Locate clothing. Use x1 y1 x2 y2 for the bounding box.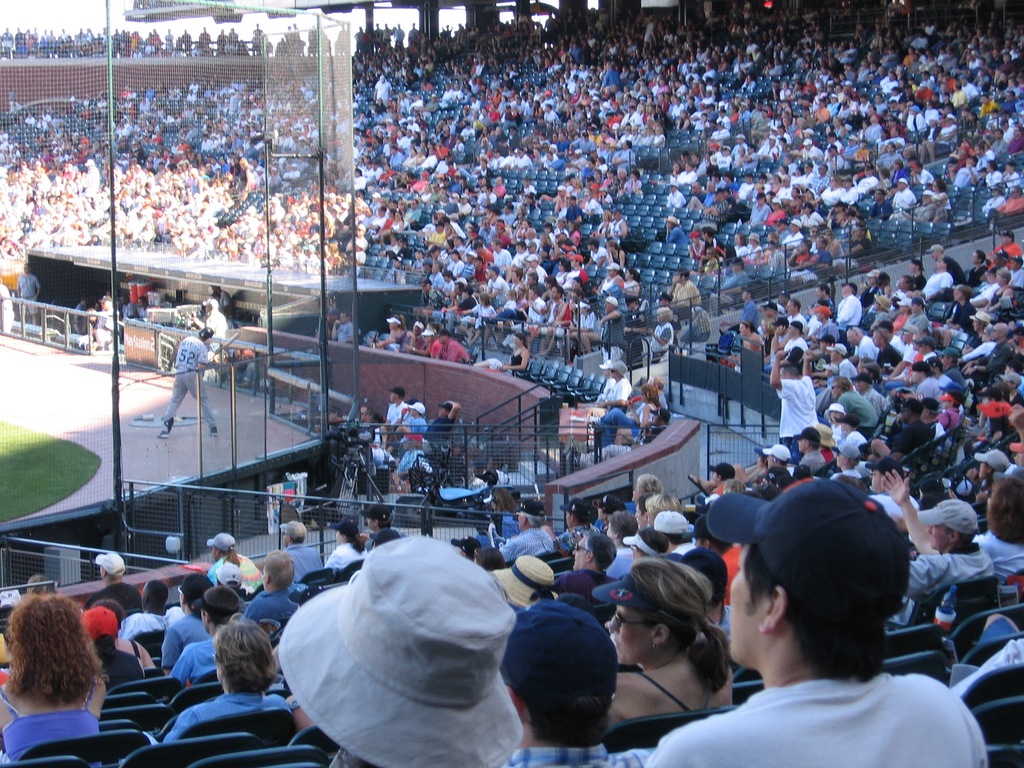
795 211 823 230.
